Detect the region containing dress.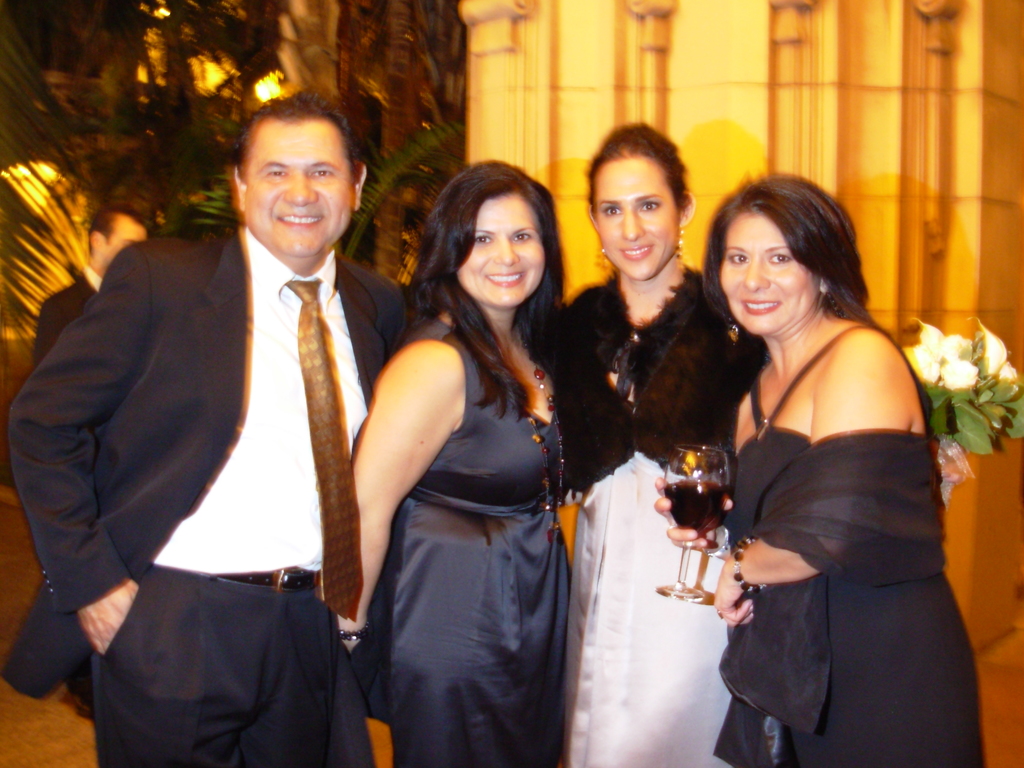
[711,321,989,767].
